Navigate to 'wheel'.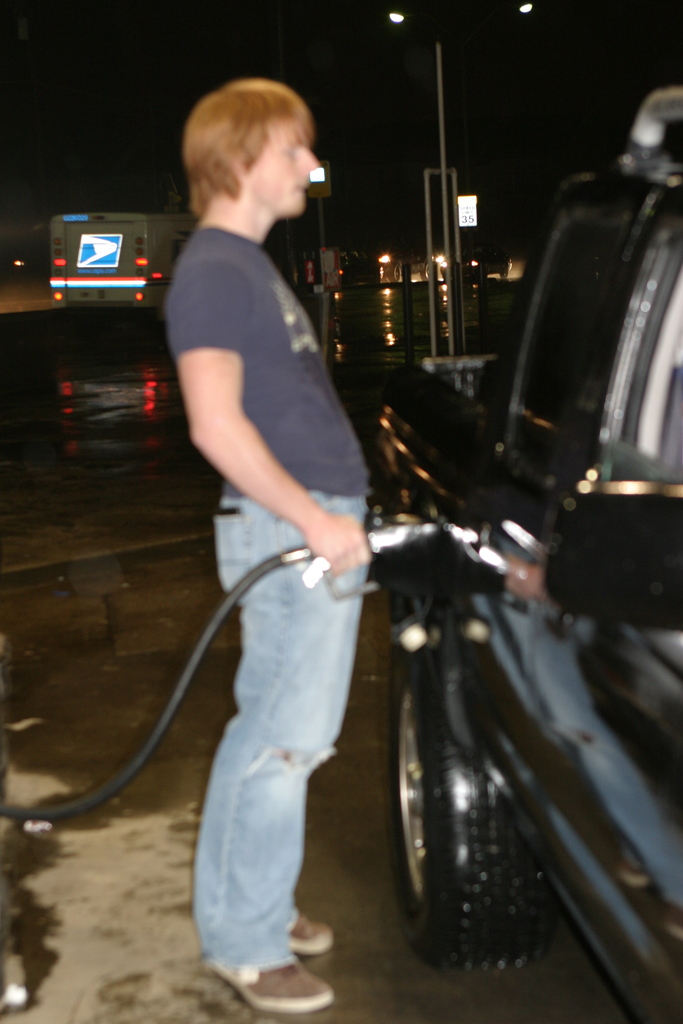
Navigation target: [393, 653, 535, 980].
